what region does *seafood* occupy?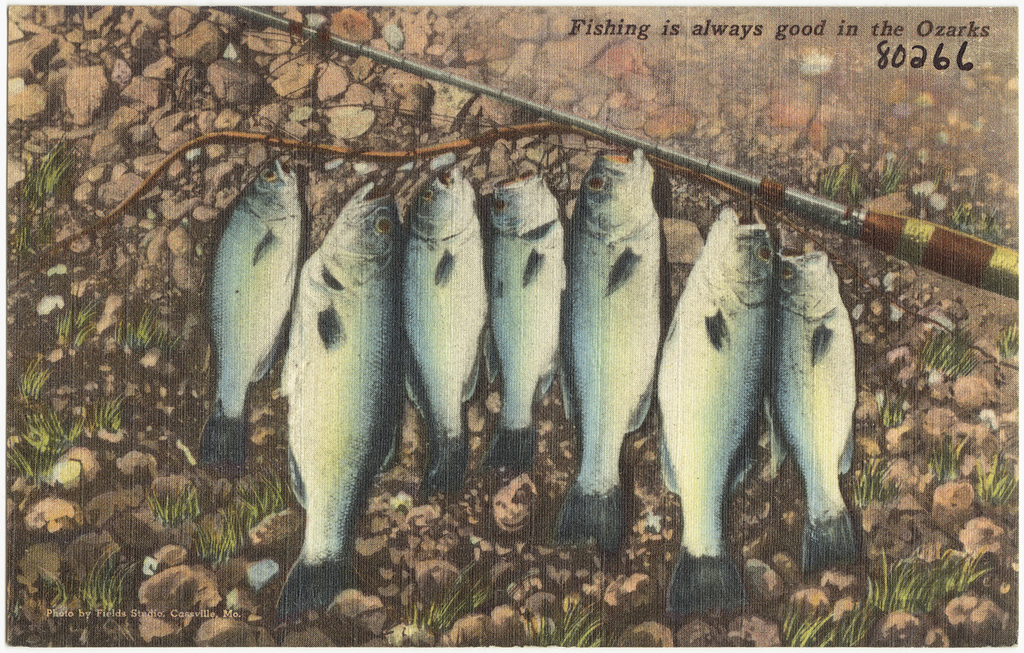
472,165,565,473.
